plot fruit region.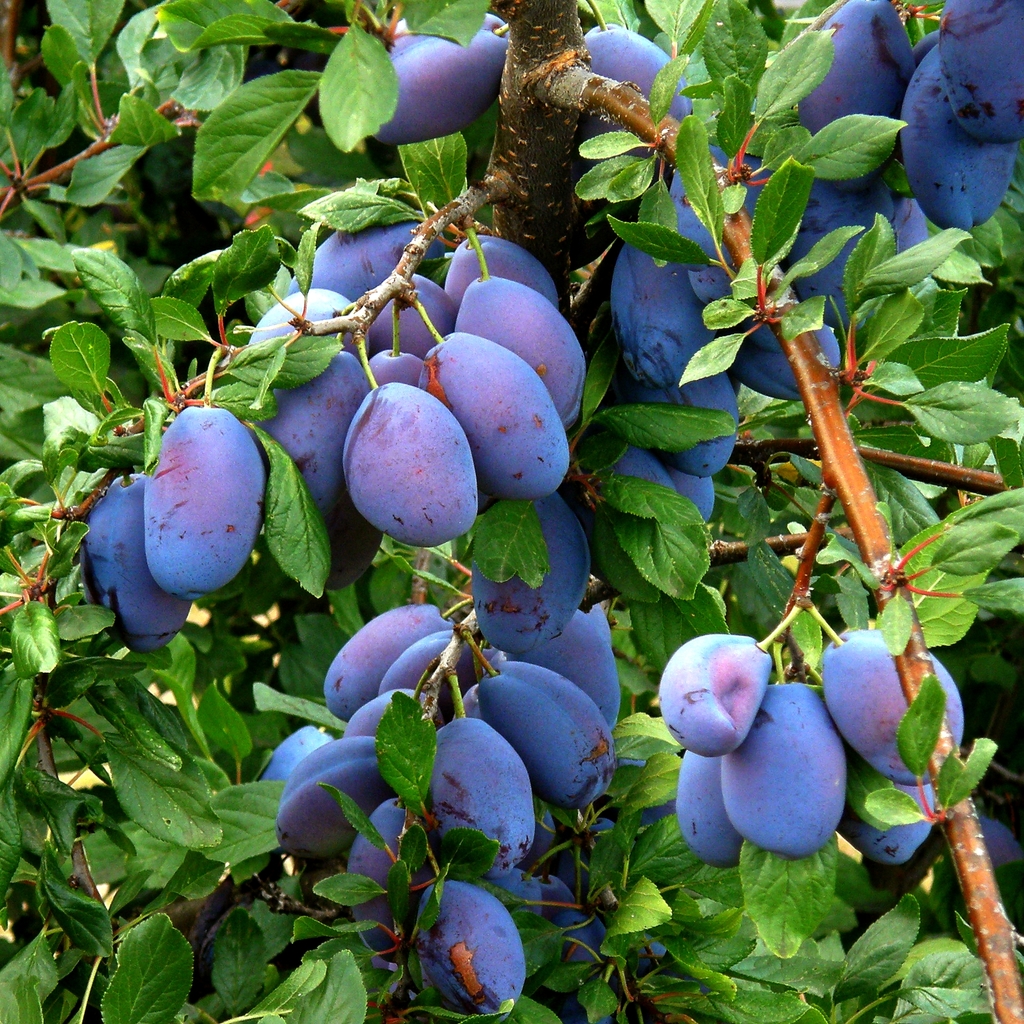
Plotted at left=616, top=448, right=676, bottom=495.
